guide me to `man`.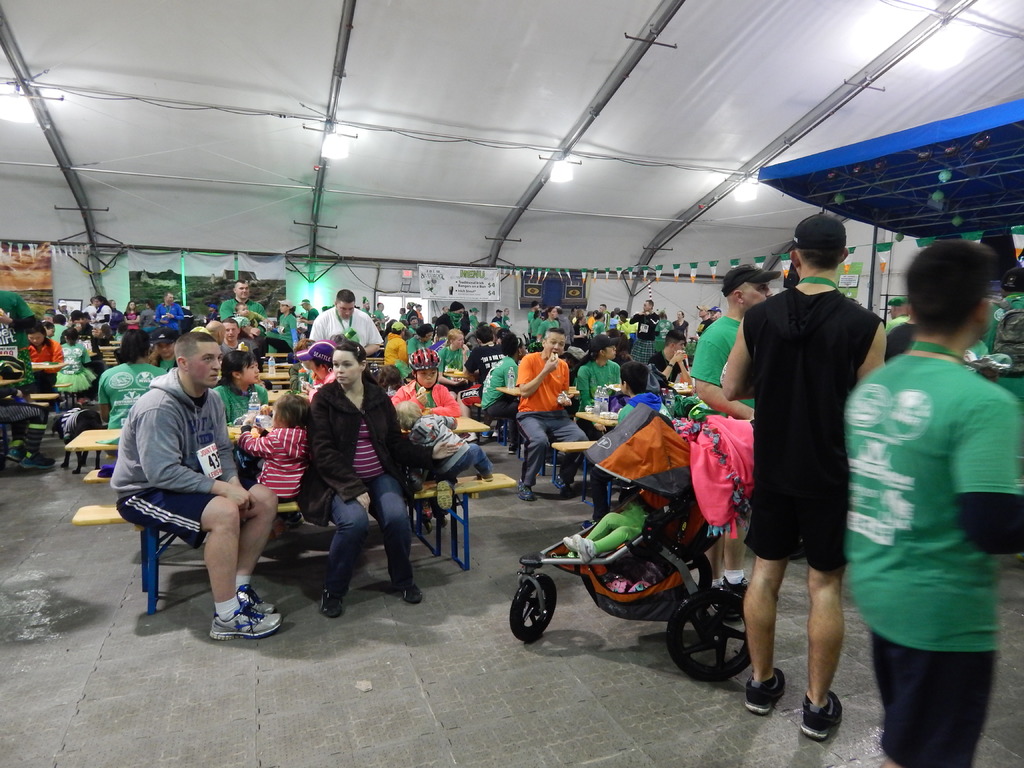
Guidance: 300,298,316,323.
